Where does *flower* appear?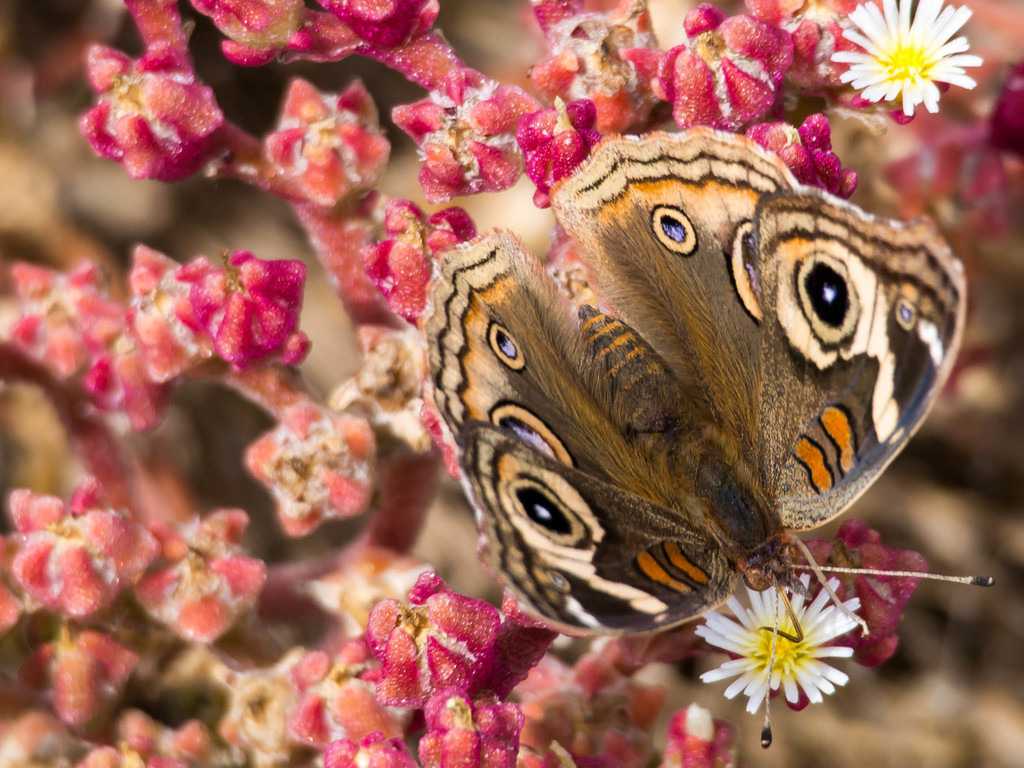
Appears at {"x1": 140, "y1": 503, "x2": 262, "y2": 646}.
